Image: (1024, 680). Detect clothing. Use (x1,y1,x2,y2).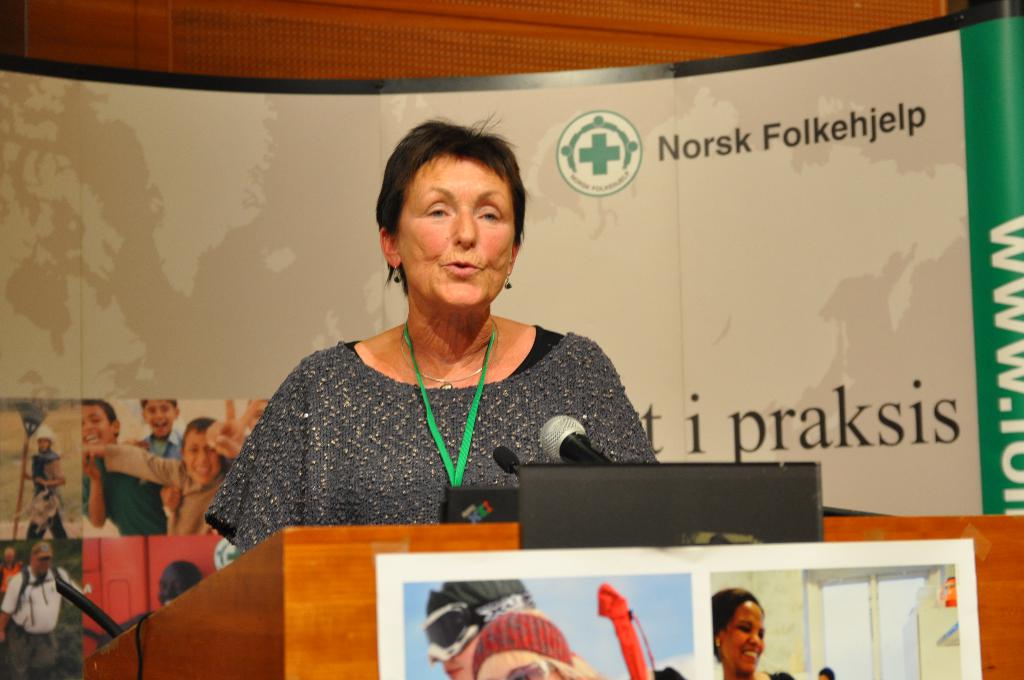
(4,566,75,679).
